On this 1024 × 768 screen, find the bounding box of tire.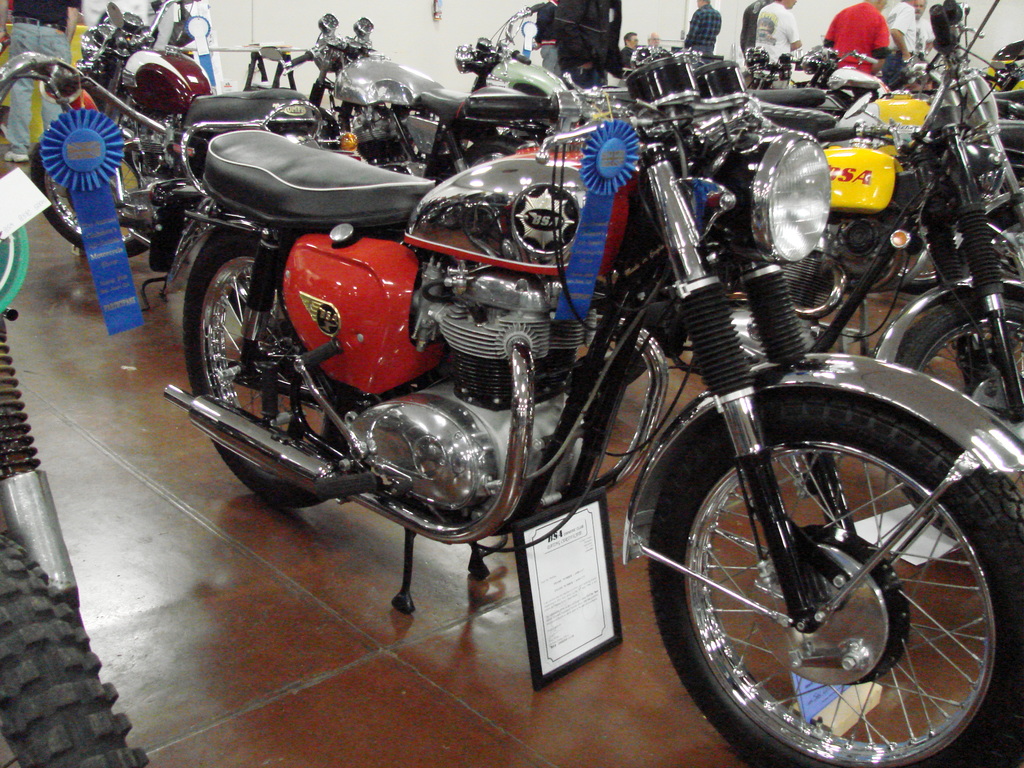
Bounding box: <region>501, 121, 554, 148</region>.
